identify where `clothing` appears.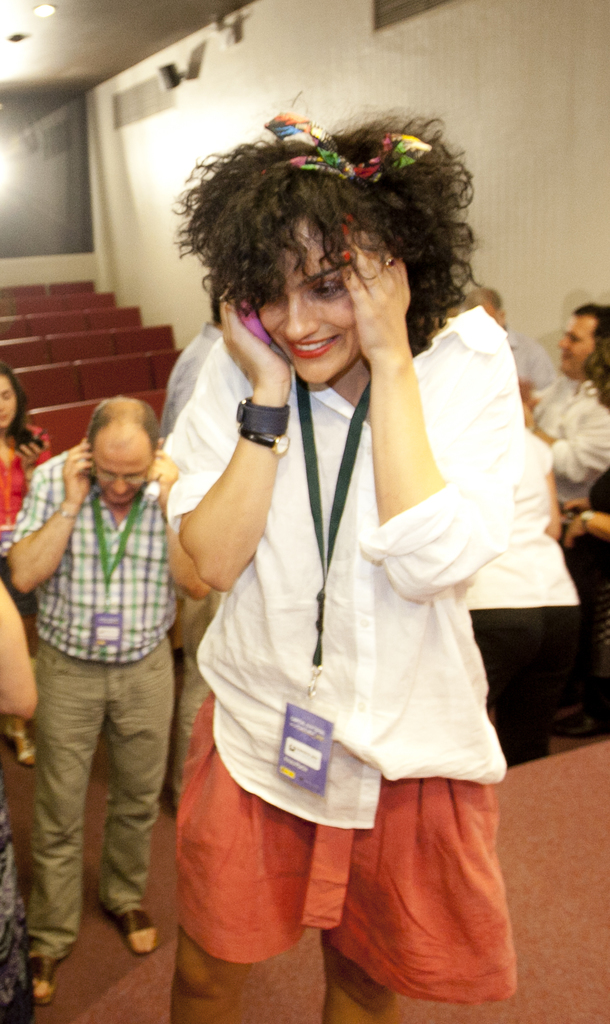
Appears at [x1=0, y1=420, x2=57, y2=616].
